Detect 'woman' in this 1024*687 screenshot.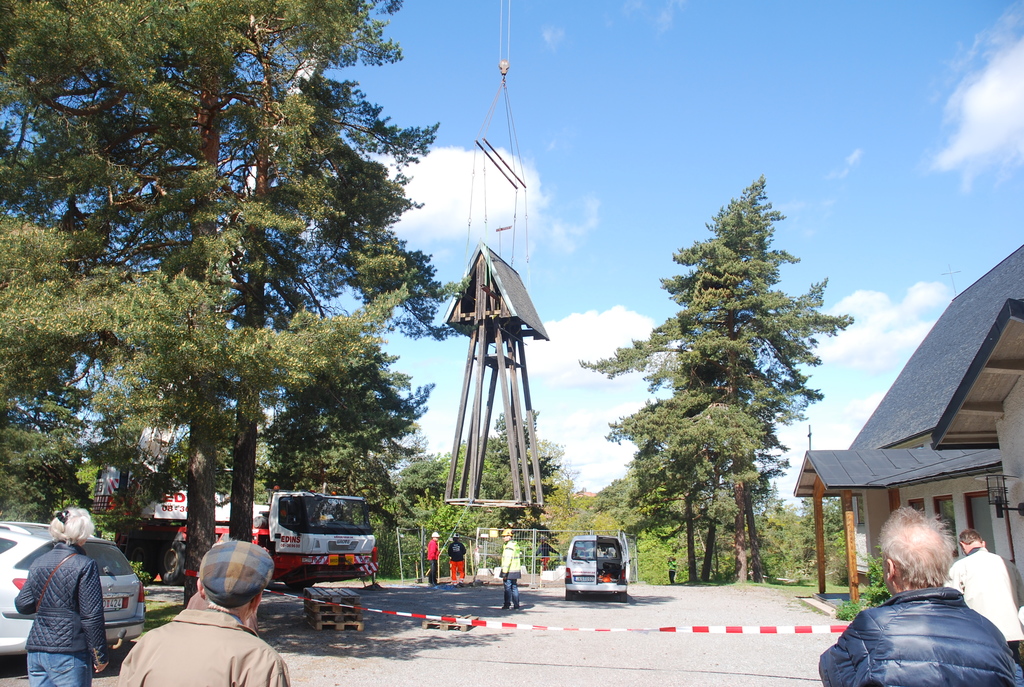
Detection: [left=10, top=506, right=127, bottom=684].
